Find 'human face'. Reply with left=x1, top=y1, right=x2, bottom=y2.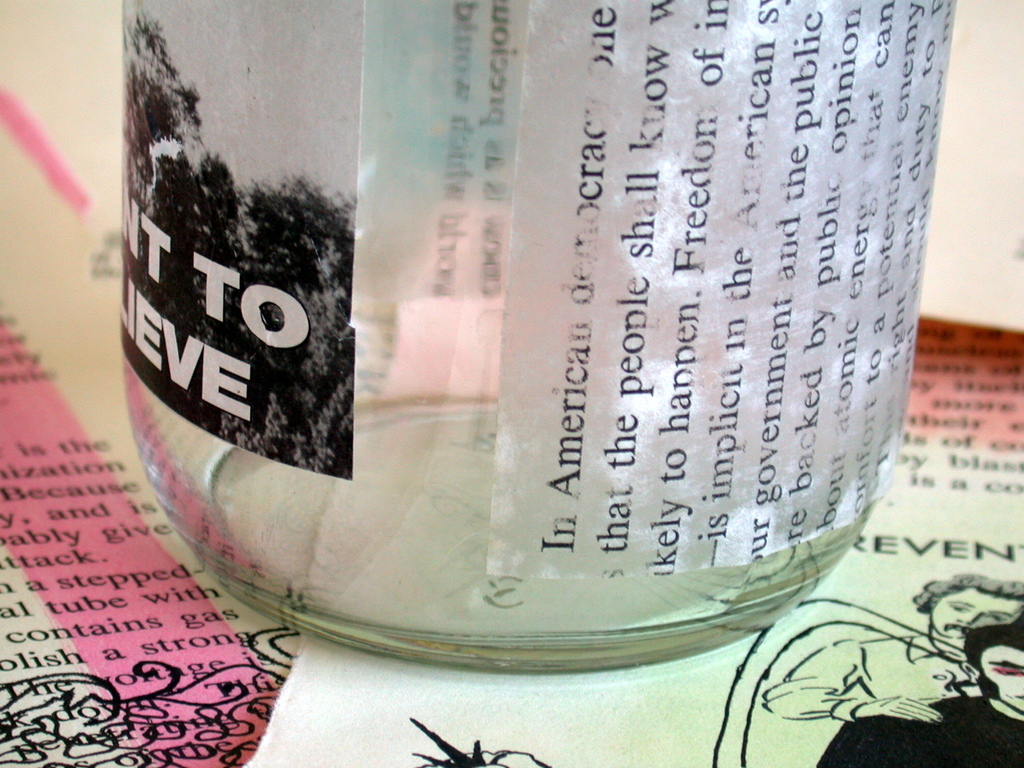
left=935, top=586, right=1018, bottom=640.
